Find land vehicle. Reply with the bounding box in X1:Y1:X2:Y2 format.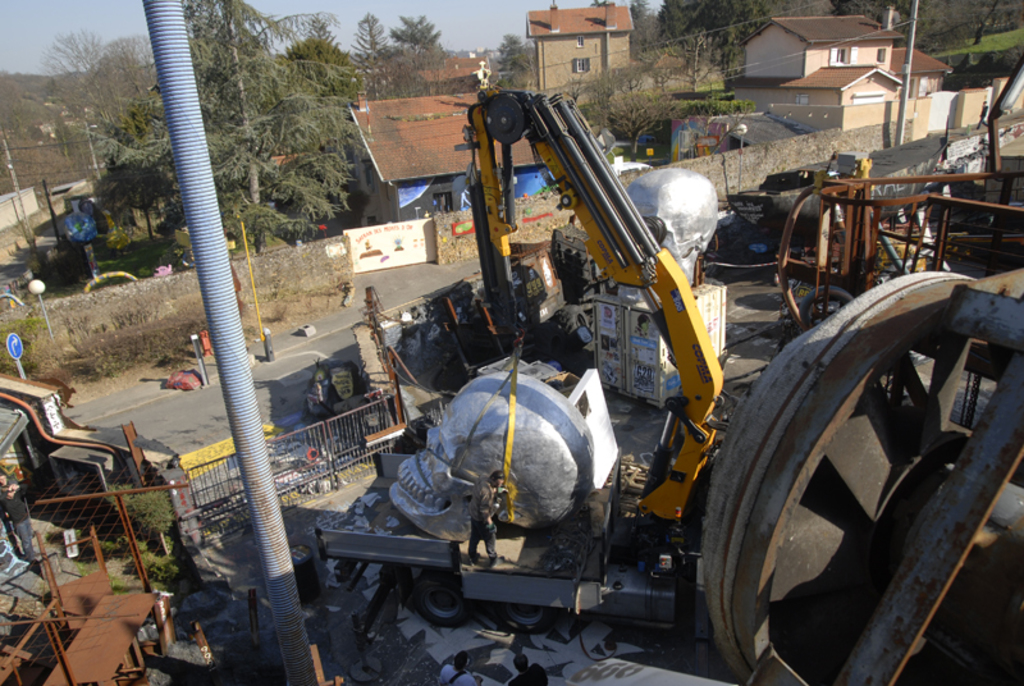
465:83:730:544.
